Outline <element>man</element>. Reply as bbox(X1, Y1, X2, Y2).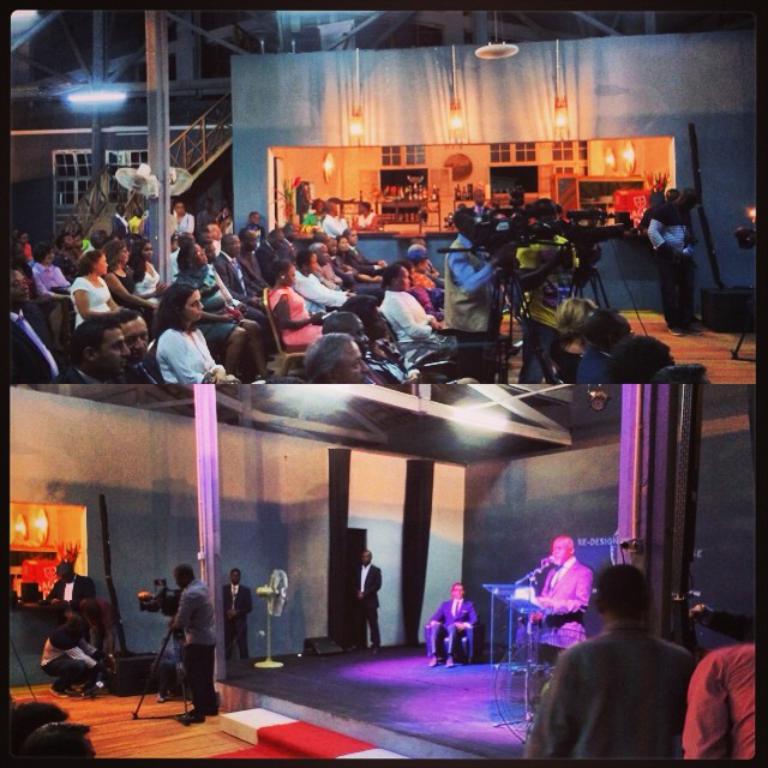
bbox(50, 316, 132, 383).
